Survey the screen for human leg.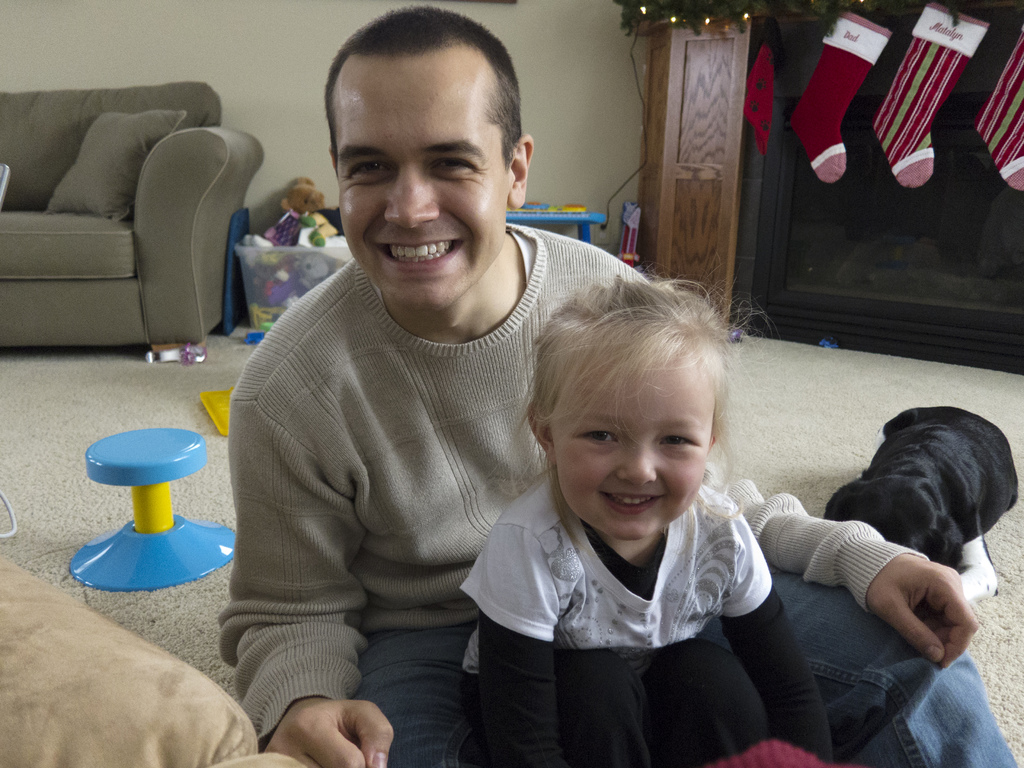
Survey found: box=[349, 621, 484, 767].
